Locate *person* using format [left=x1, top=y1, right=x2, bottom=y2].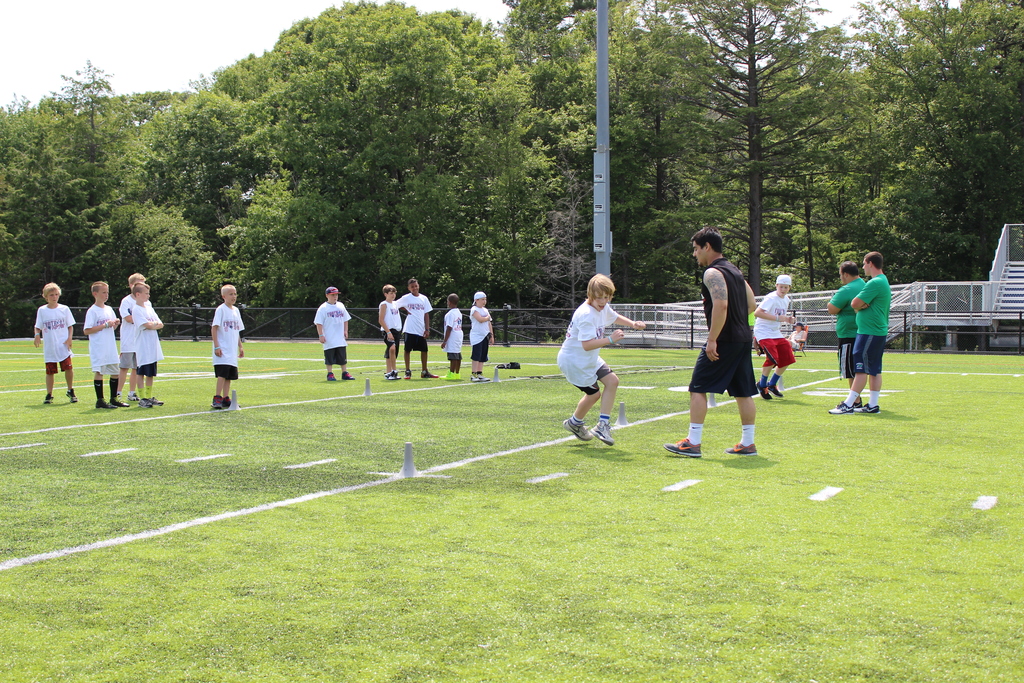
[left=398, top=277, right=432, bottom=381].
